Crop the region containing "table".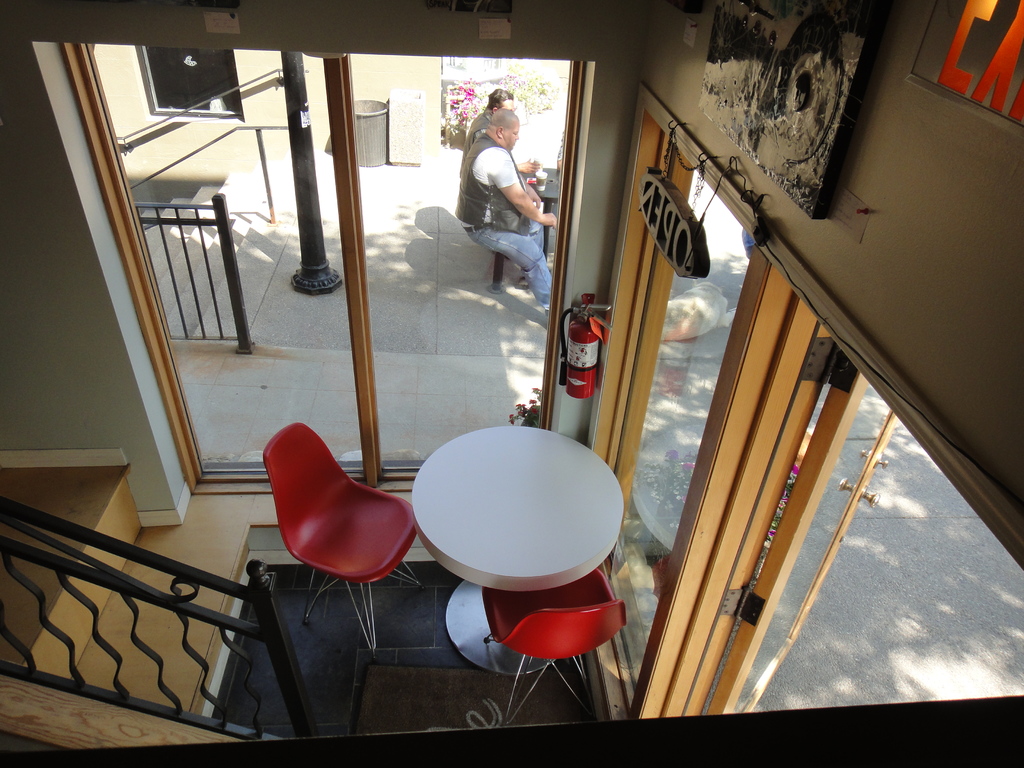
Crop region: <box>397,424,644,663</box>.
